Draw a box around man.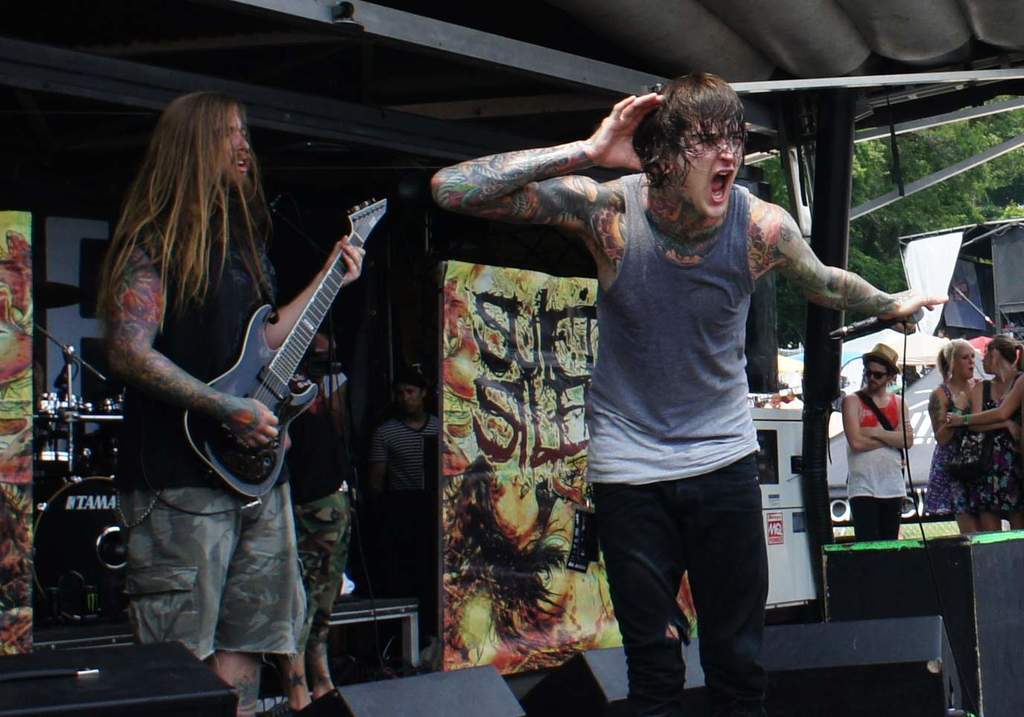
95:92:361:716.
